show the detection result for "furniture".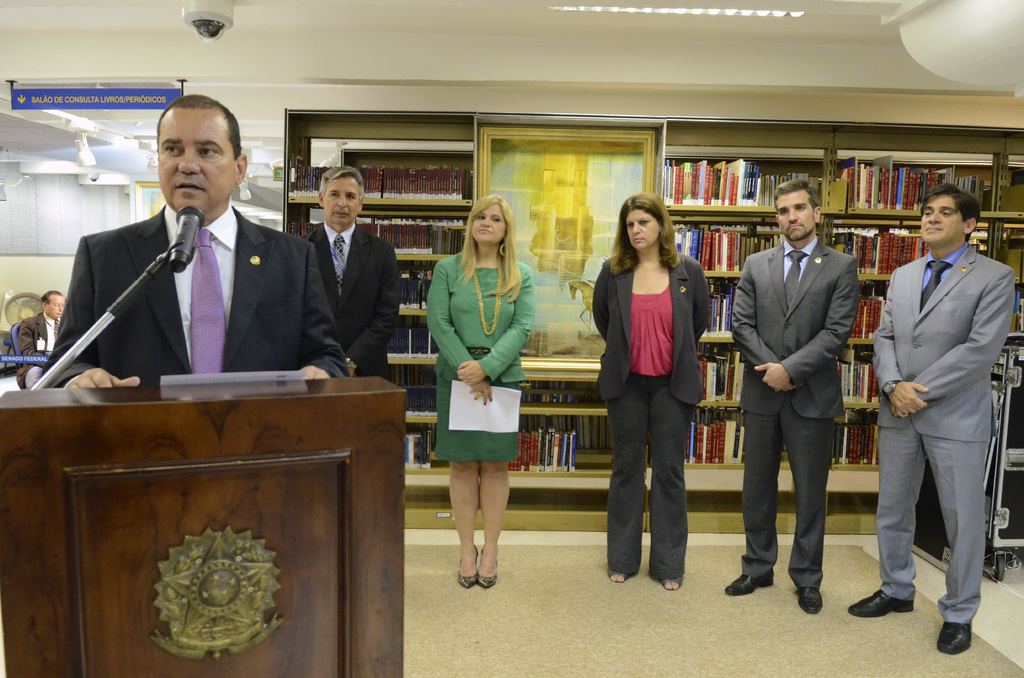
911, 330, 1023, 580.
